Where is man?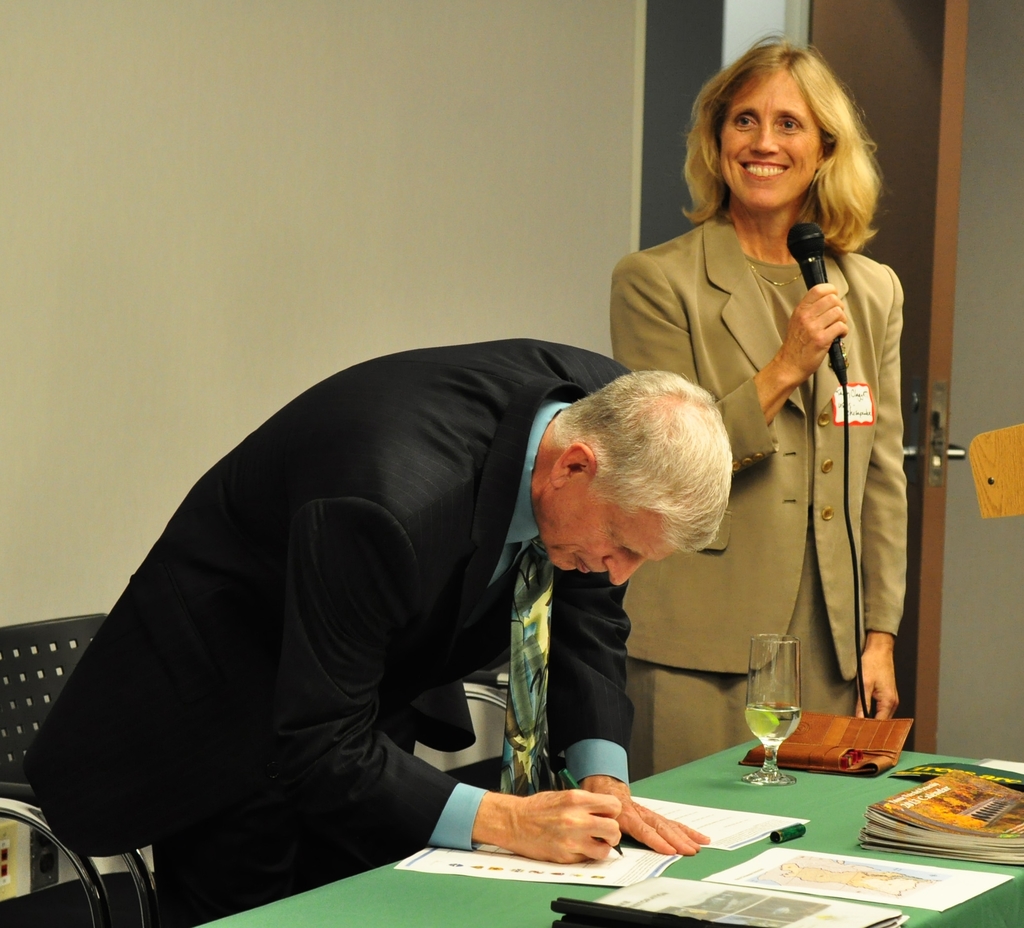
bbox(36, 316, 819, 879).
